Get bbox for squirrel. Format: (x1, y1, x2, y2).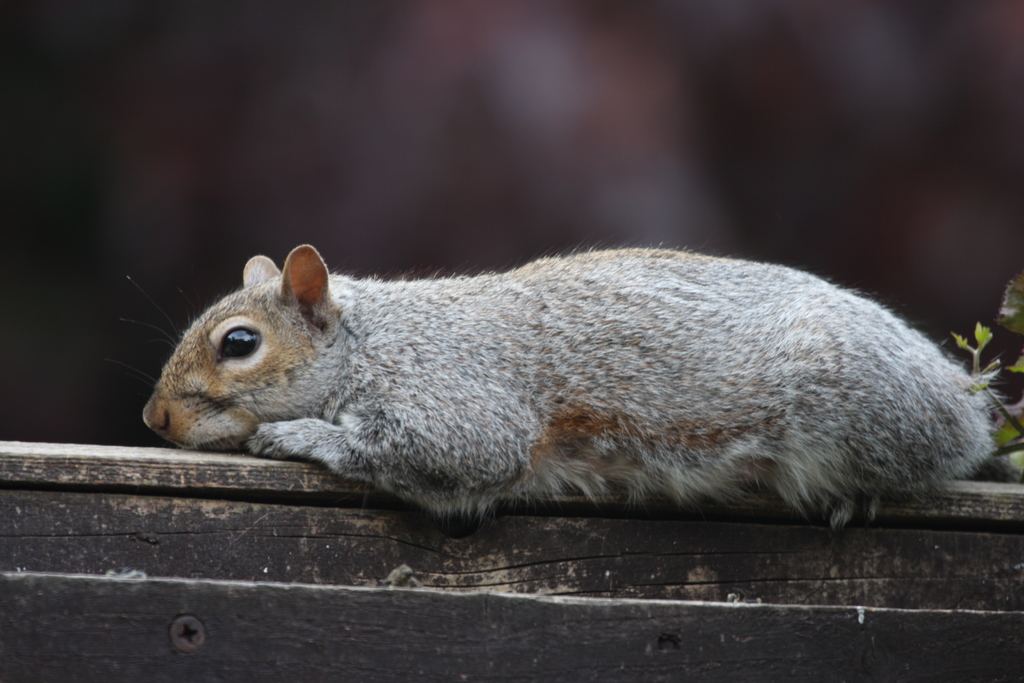
(101, 242, 1001, 522).
